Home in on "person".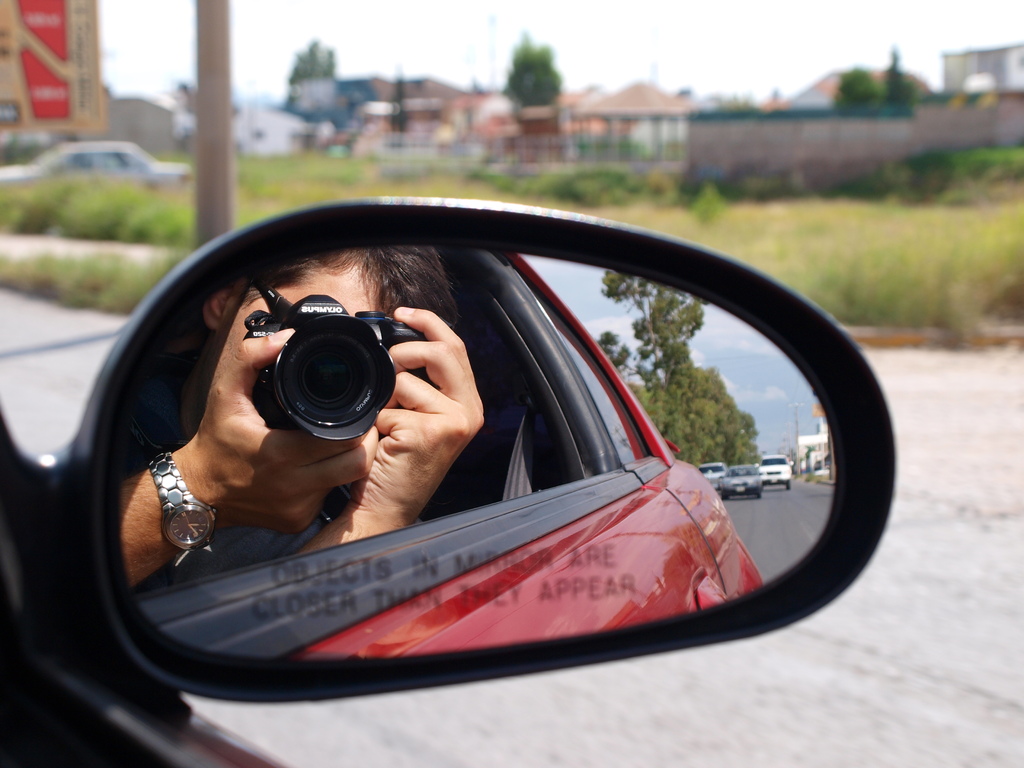
Homed in at 128 230 533 592.
